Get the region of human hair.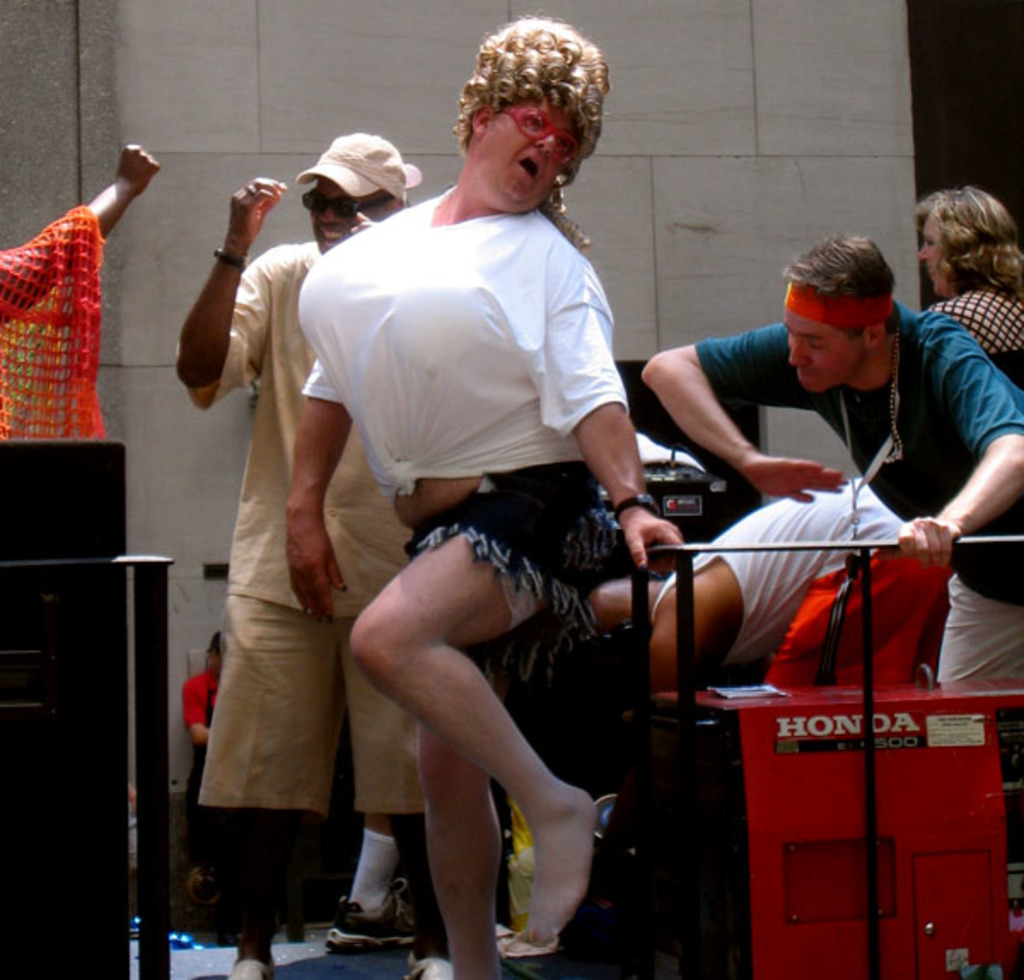
908,188,1022,297.
